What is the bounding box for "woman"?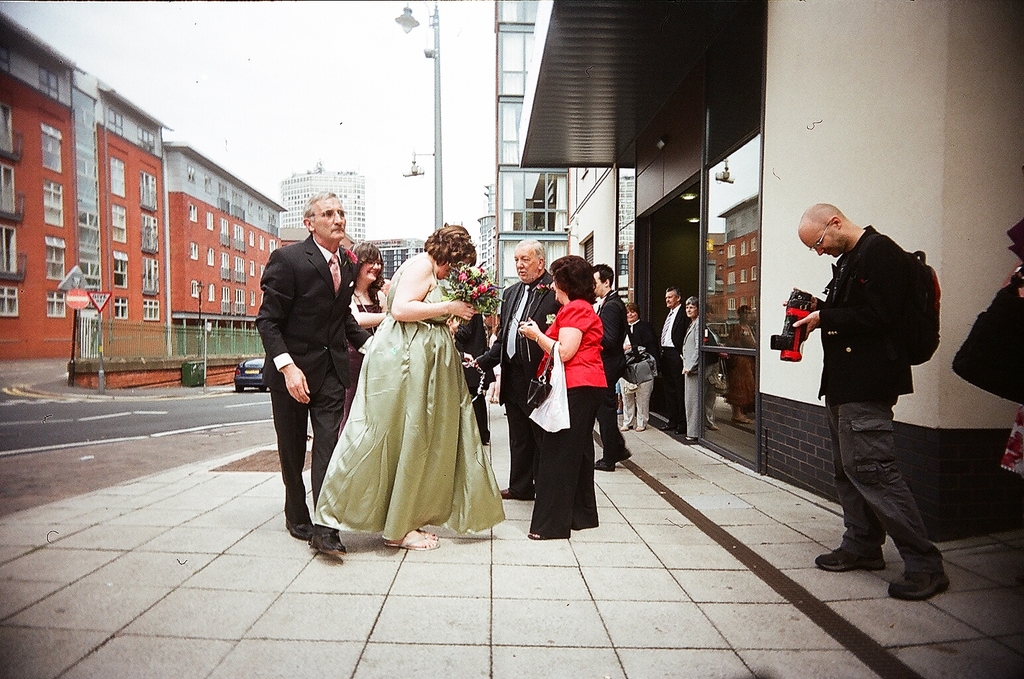
[681, 296, 704, 436].
